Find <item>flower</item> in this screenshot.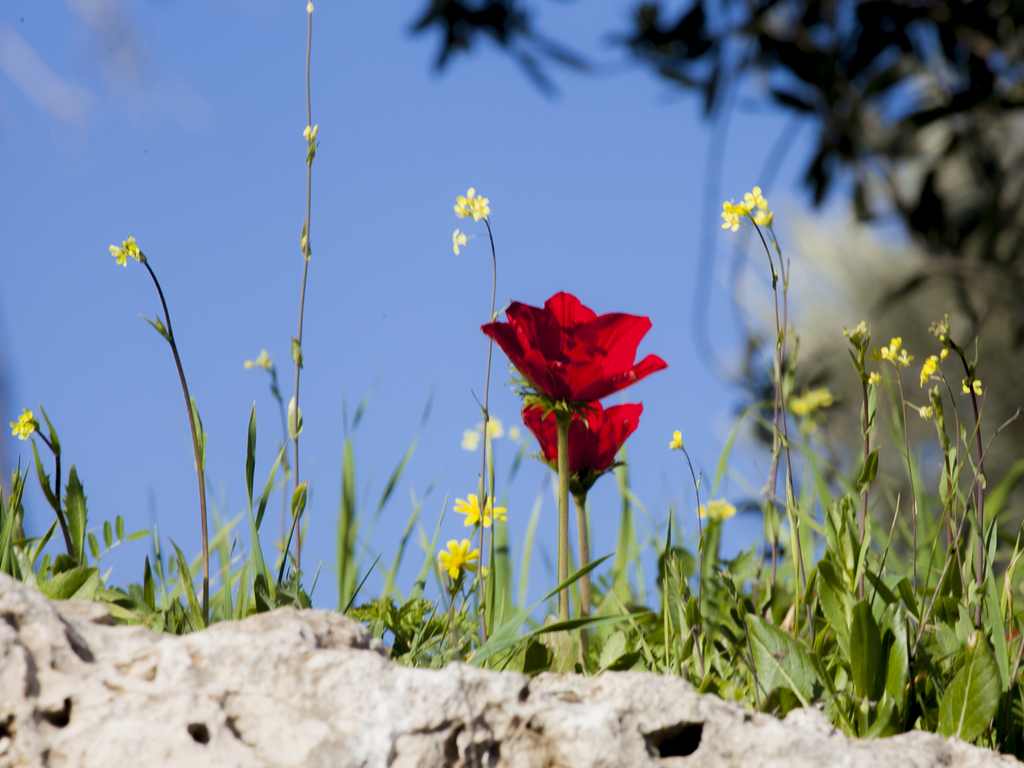
The bounding box for <item>flower</item> is [721, 185, 776, 233].
